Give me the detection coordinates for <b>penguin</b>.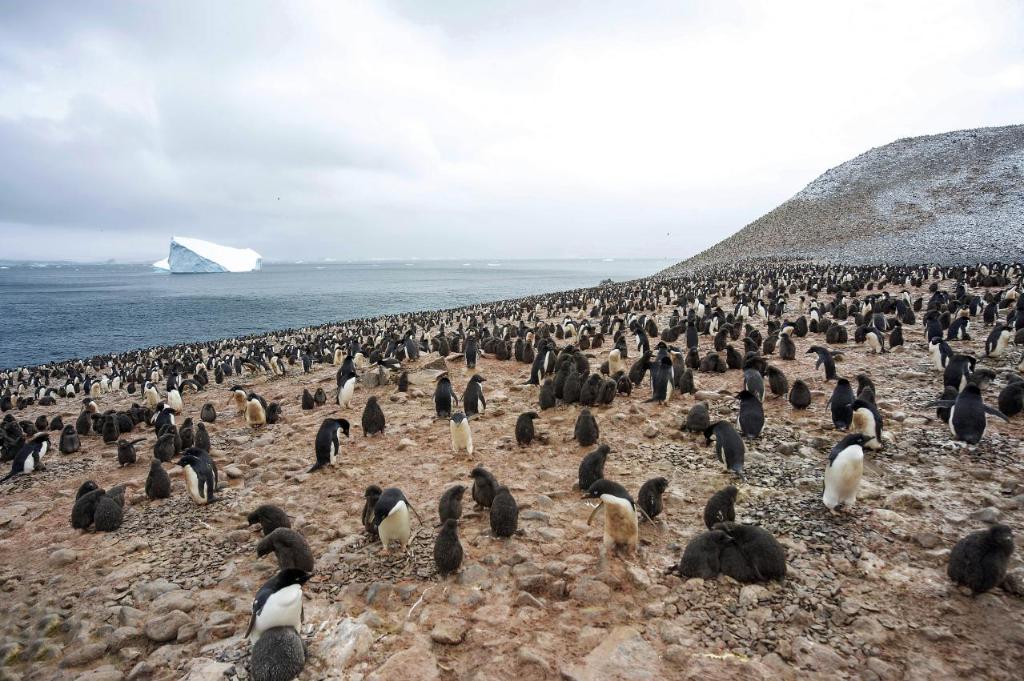
247:391:267:427.
